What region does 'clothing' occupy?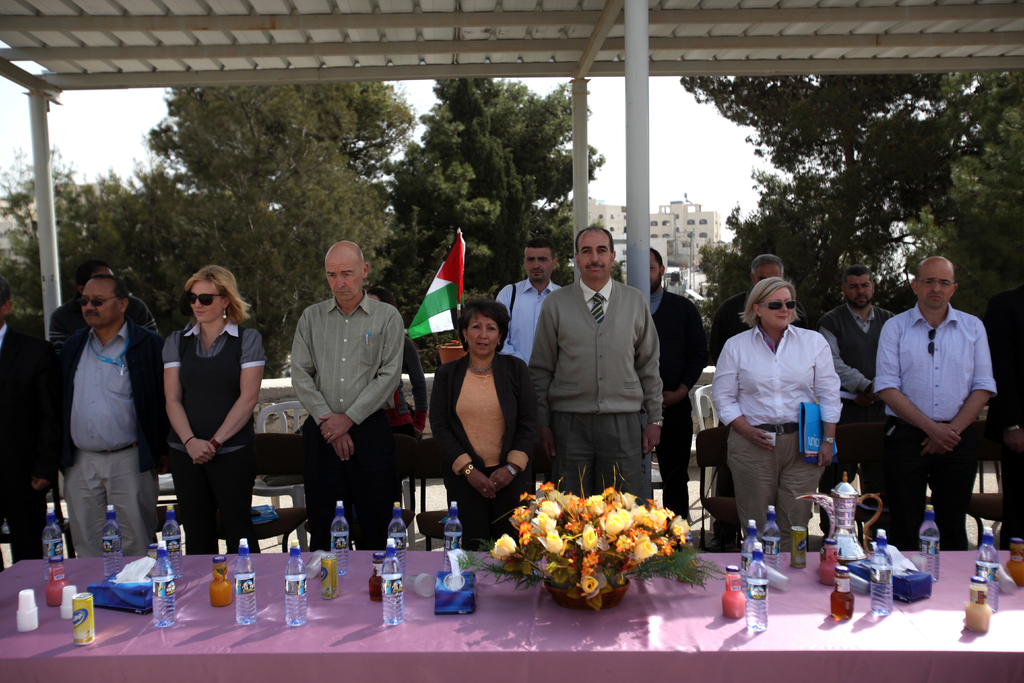
l=427, t=349, r=537, b=554.
